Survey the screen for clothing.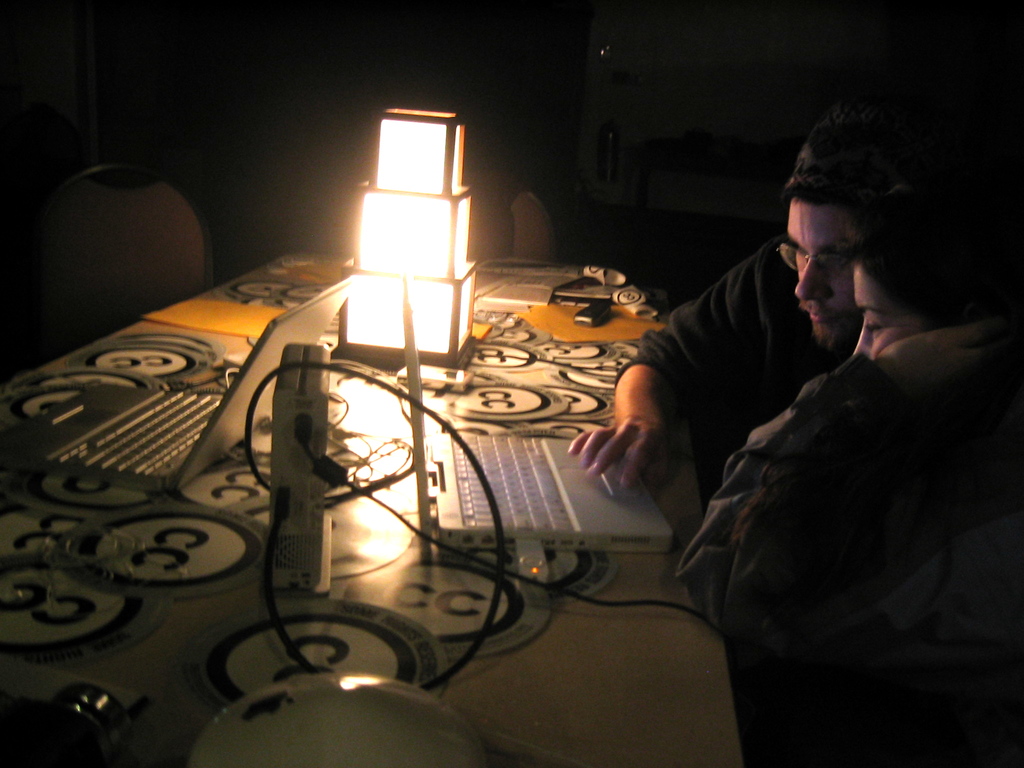
Survey found: <box>652,188,1010,735</box>.
